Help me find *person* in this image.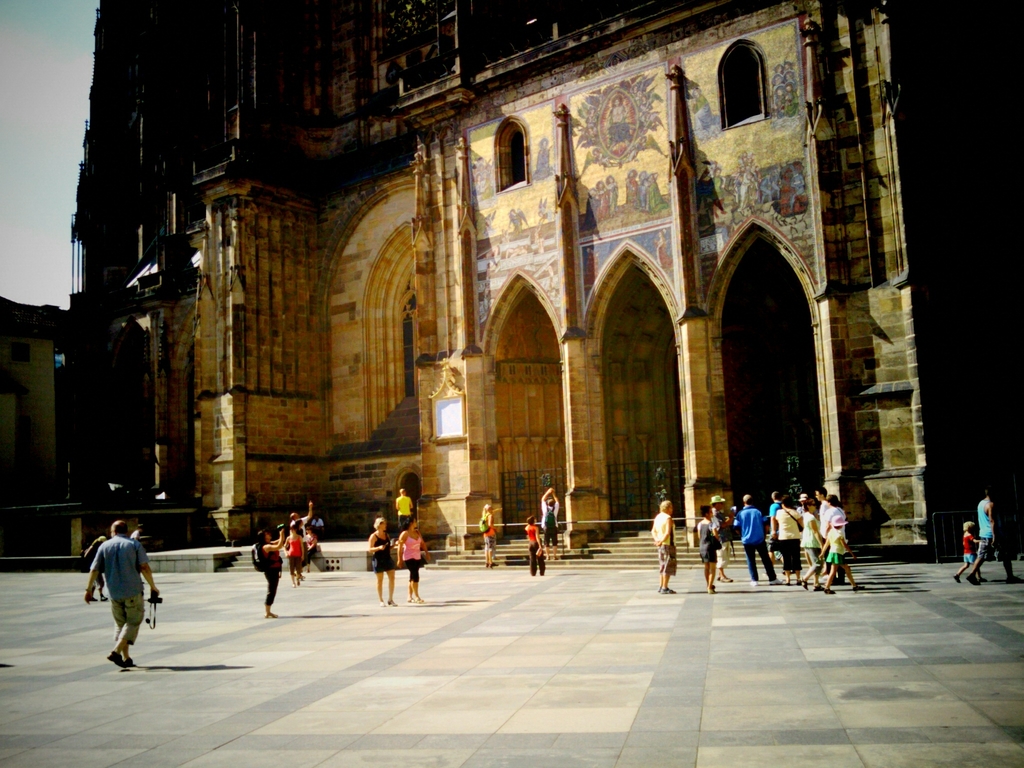
Found it: locate(399, 538, 425, 595).
